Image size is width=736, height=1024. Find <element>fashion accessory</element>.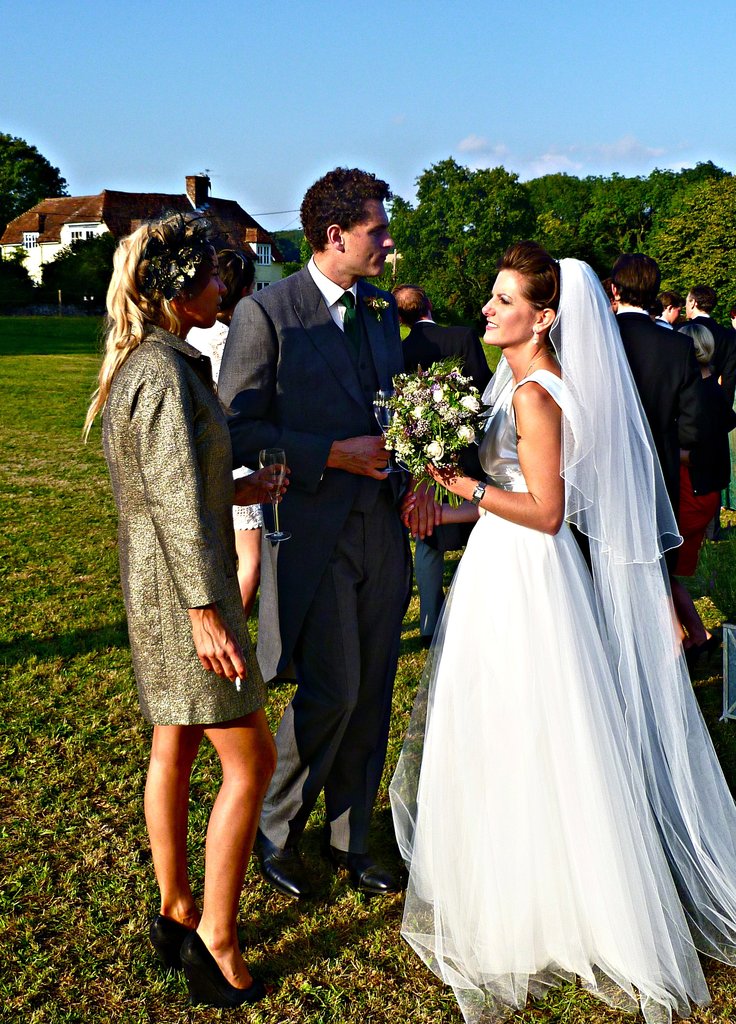
select_region(520, 353, 553, 379).
